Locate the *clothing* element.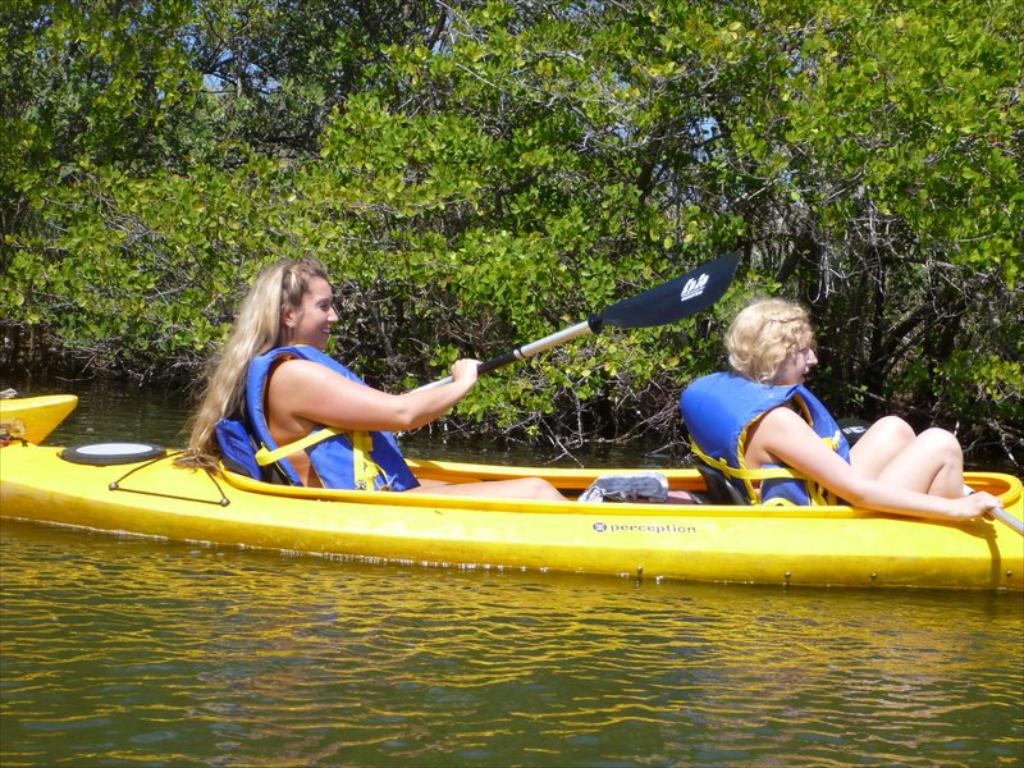
Element bbox: box(210, 303, 468, 470).
